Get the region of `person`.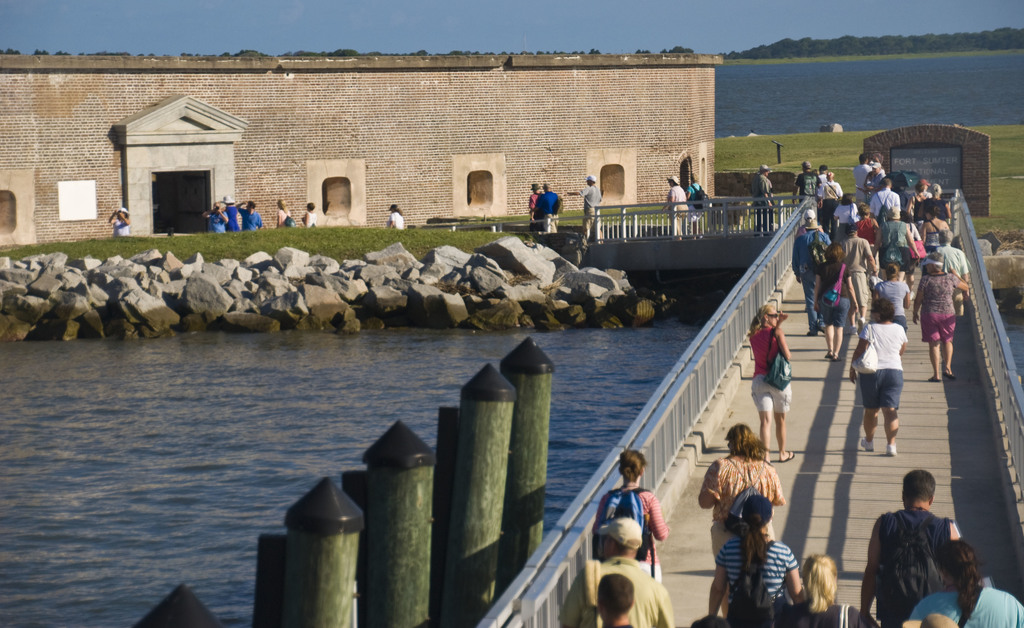
(607,455,666,593).
